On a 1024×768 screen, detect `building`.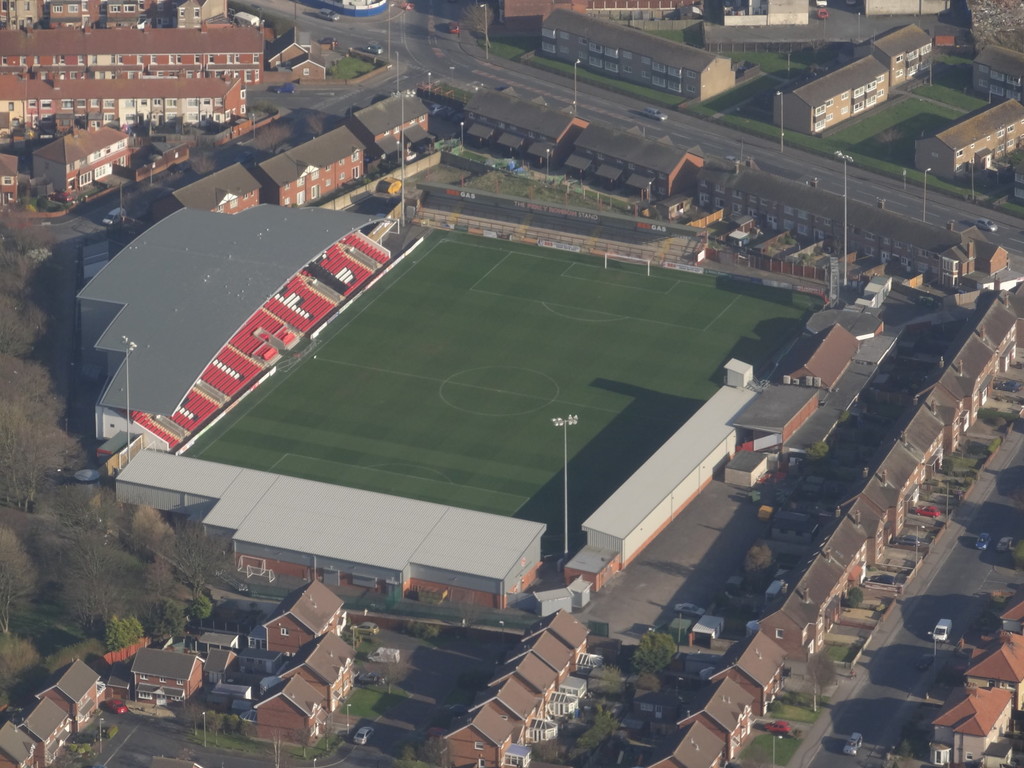
crop(539, 9, 737, 104).
